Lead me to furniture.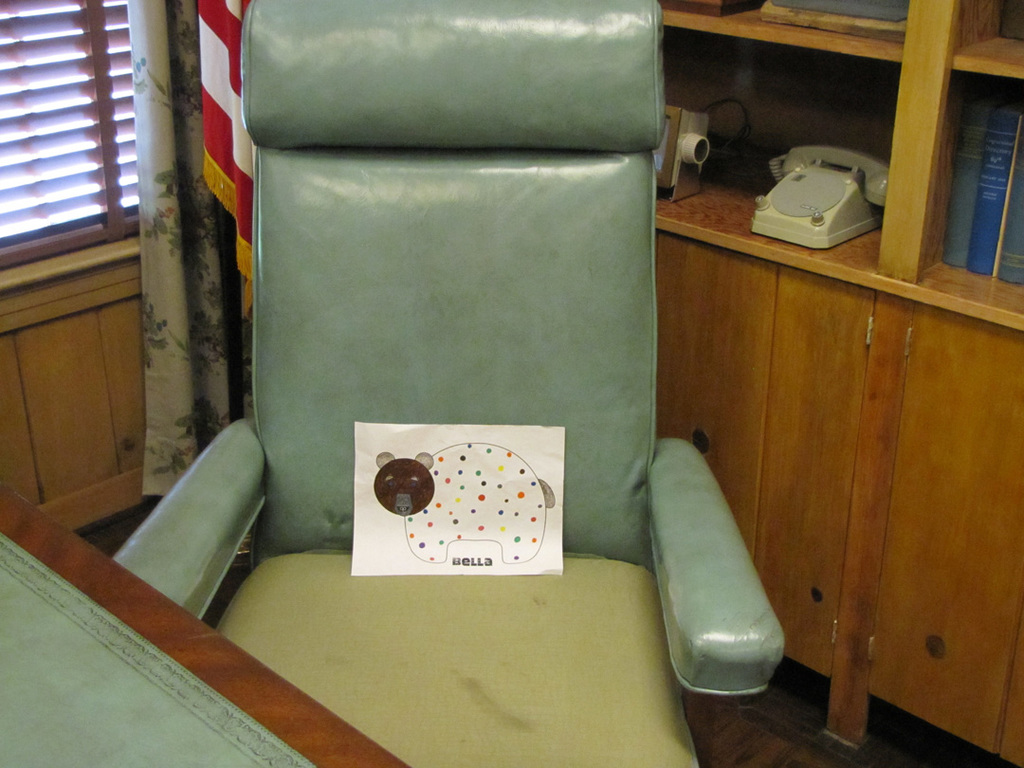
Lead to l=0, t=481, r=404, b=767.
